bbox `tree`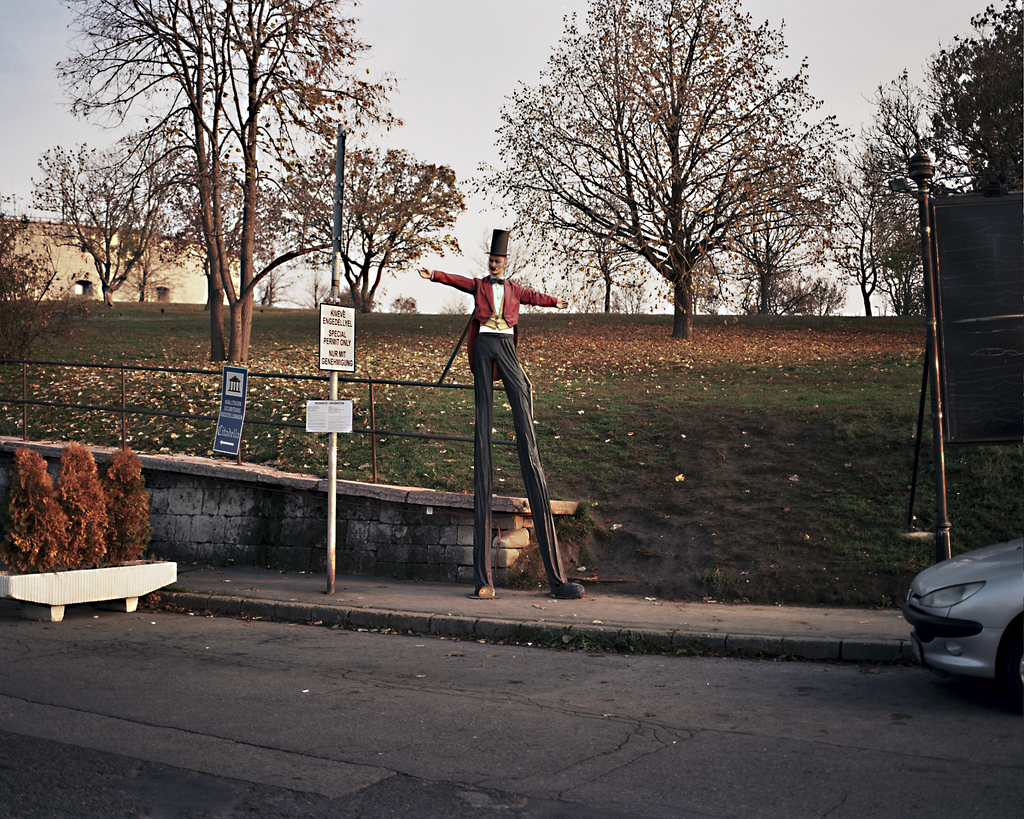
0/193/56/349
